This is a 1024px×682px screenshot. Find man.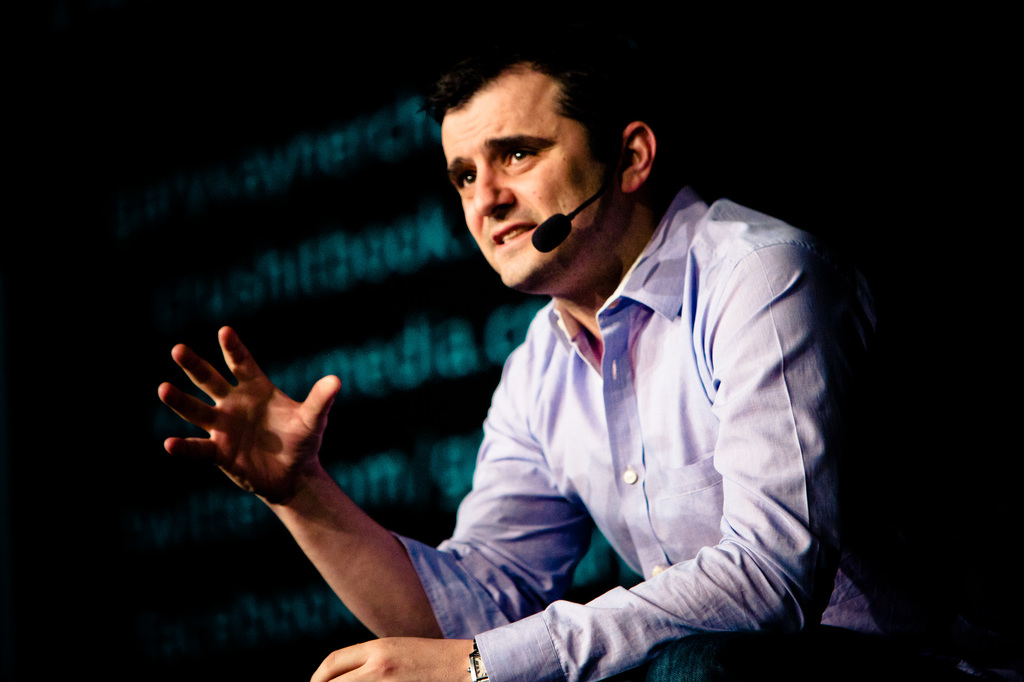
Bounding box: bbox=[177, 35, 956, 681].
